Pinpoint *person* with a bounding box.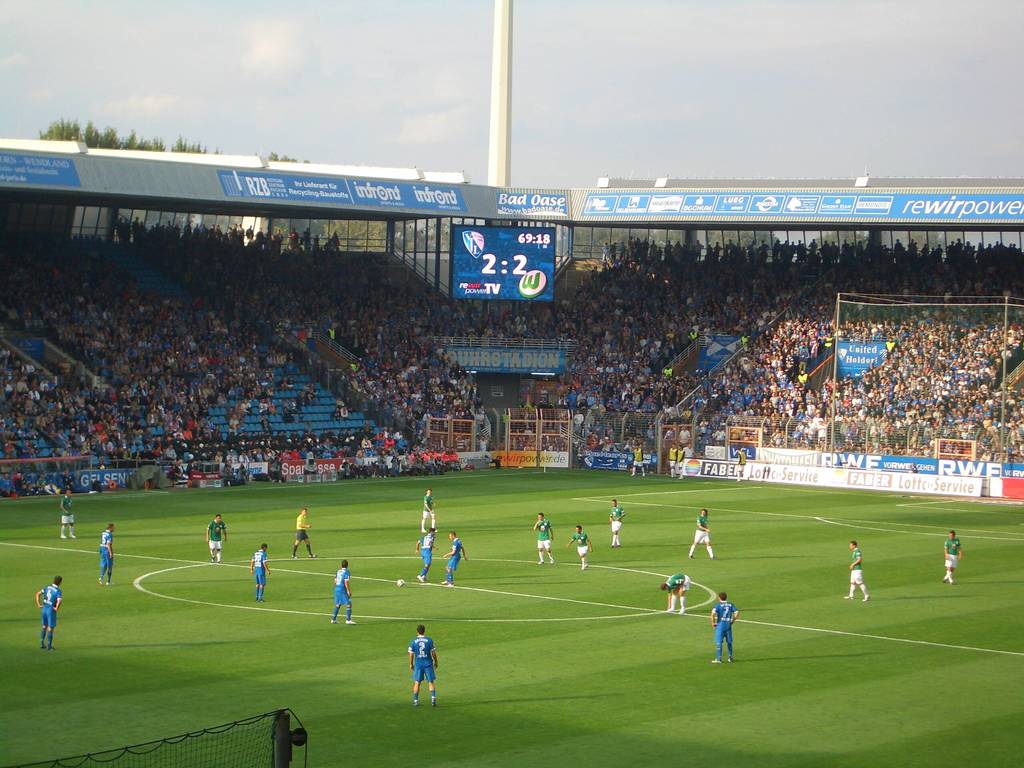
x1=419 y1=490 x2=436 y2=535.
